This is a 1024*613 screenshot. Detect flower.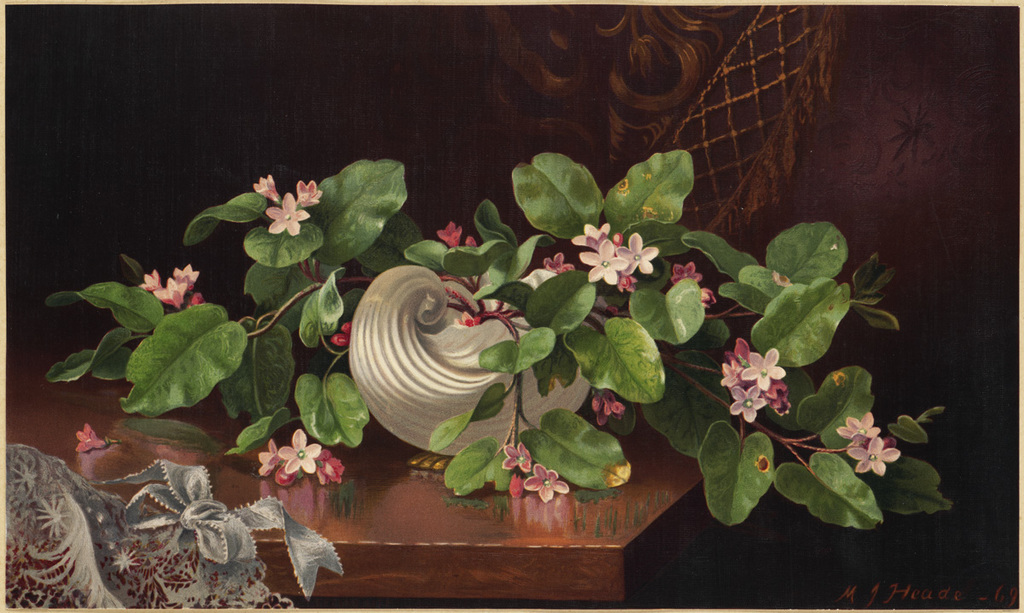
bbox(261, 196, 311, 238).
